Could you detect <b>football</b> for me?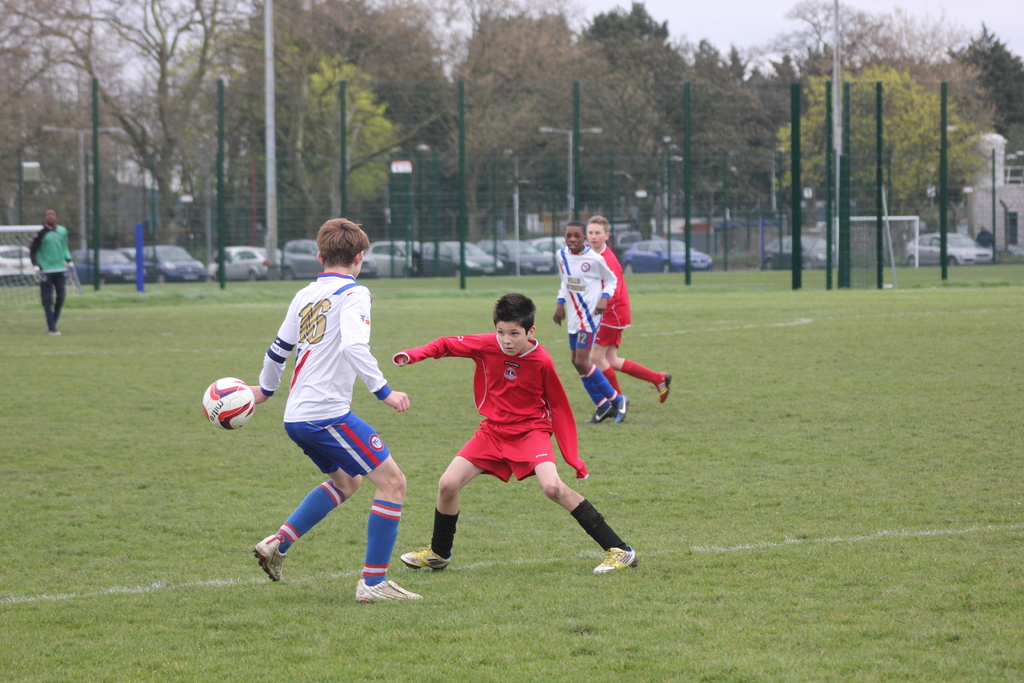
Detection result: [202,374,257,434].
